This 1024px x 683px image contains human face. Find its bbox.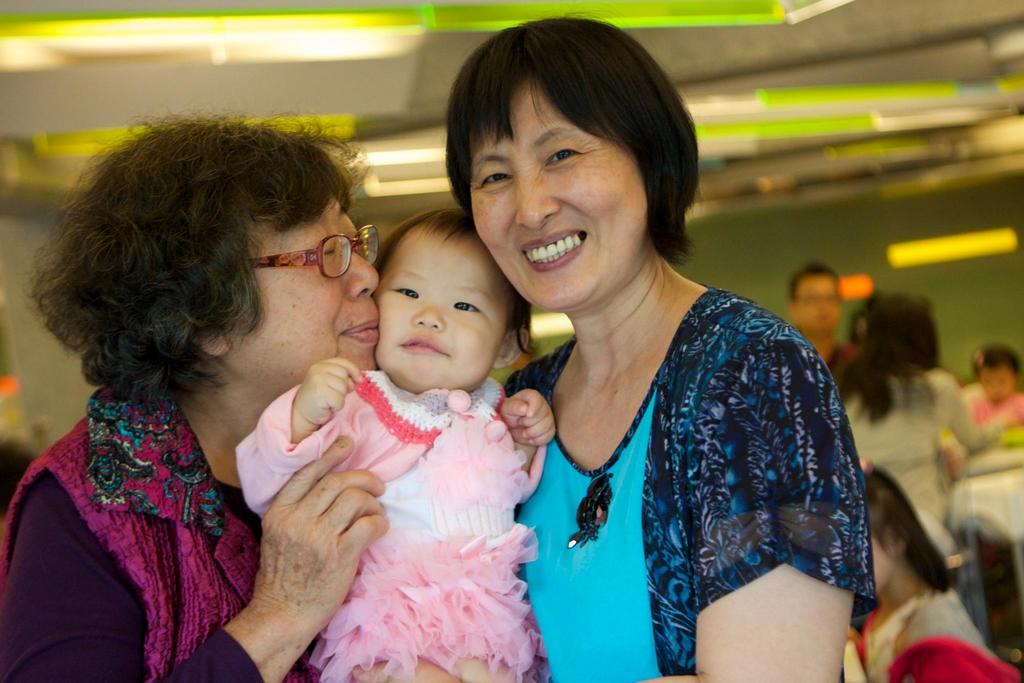
Rect(372, 231, 509, 393).
